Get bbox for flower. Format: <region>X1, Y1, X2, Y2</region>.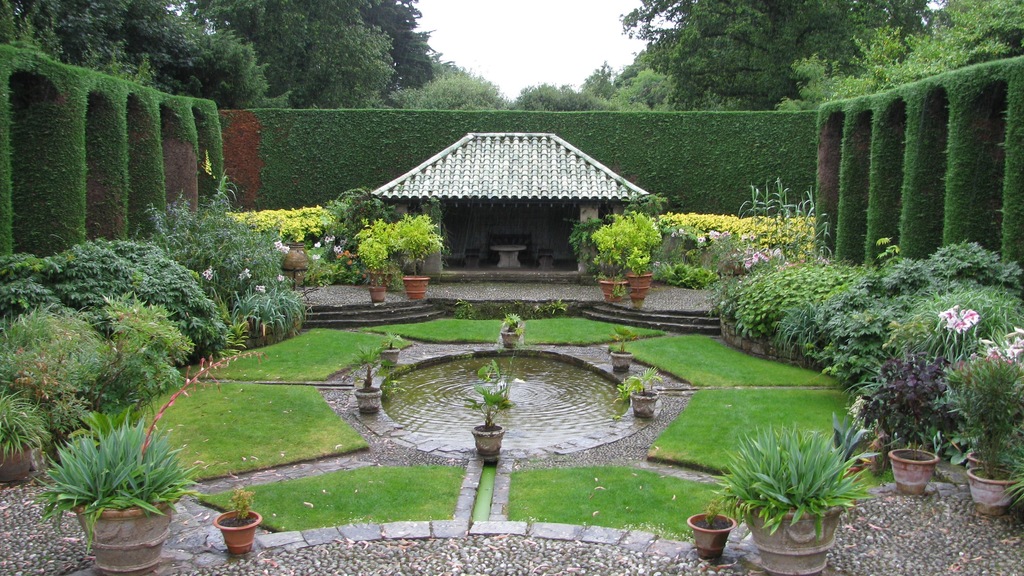
<region>278, 276, 284, 282</region>.
